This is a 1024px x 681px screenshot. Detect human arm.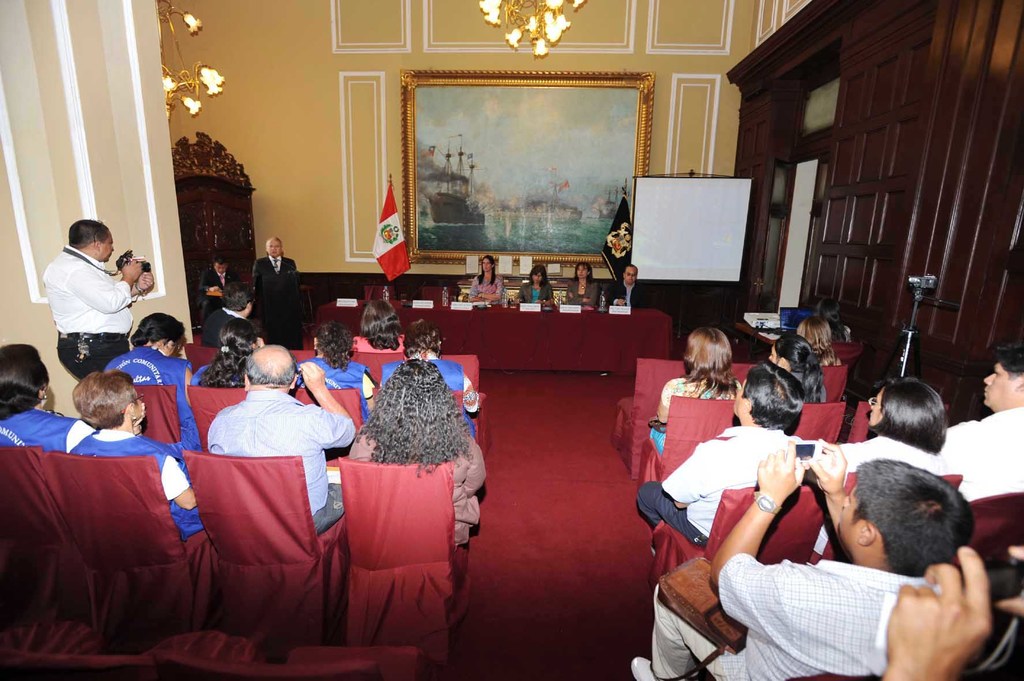
{"left": 83, "top": 268, "right": 141, "bottom": 310}.
